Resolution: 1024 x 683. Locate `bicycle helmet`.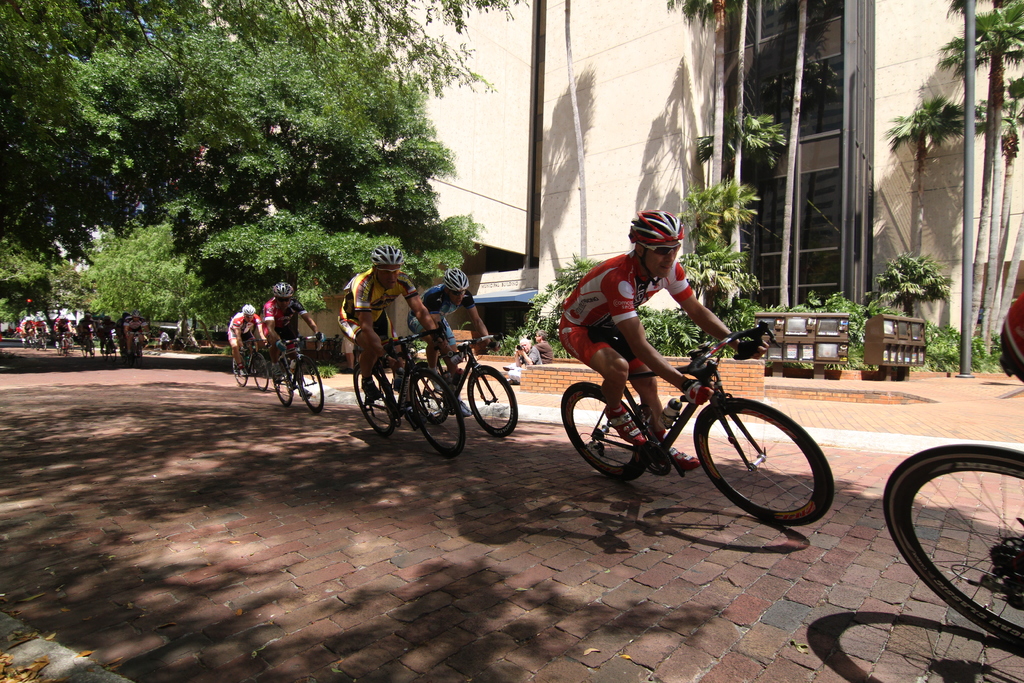
(x1=627, y1=210, x2=687, y2=292).
